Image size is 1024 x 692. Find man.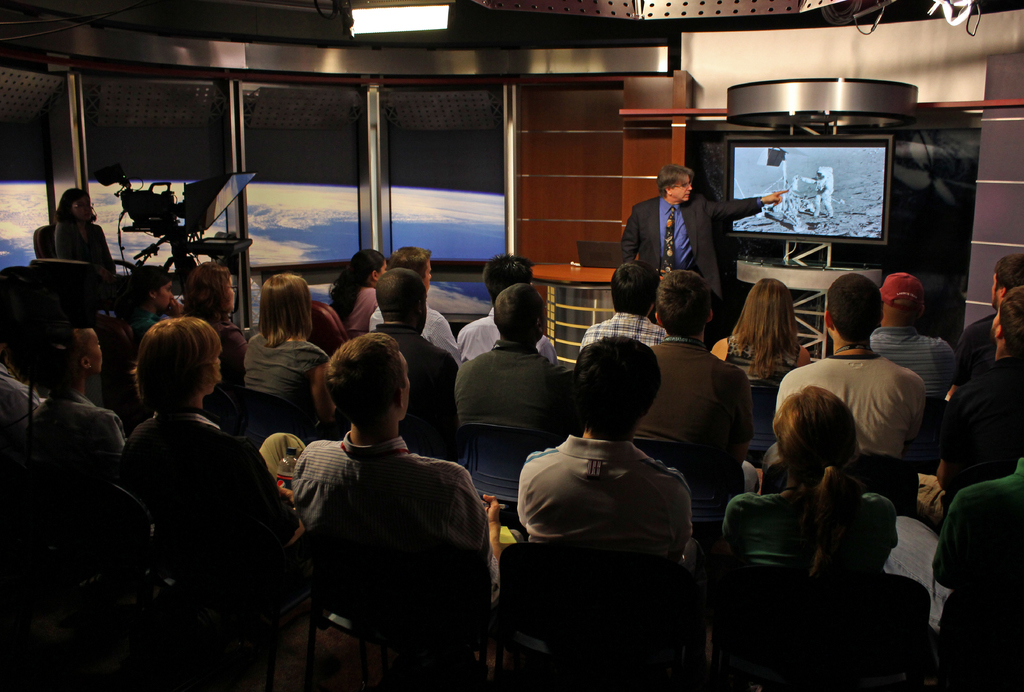
l=451, t=257, r=557, b=366.
